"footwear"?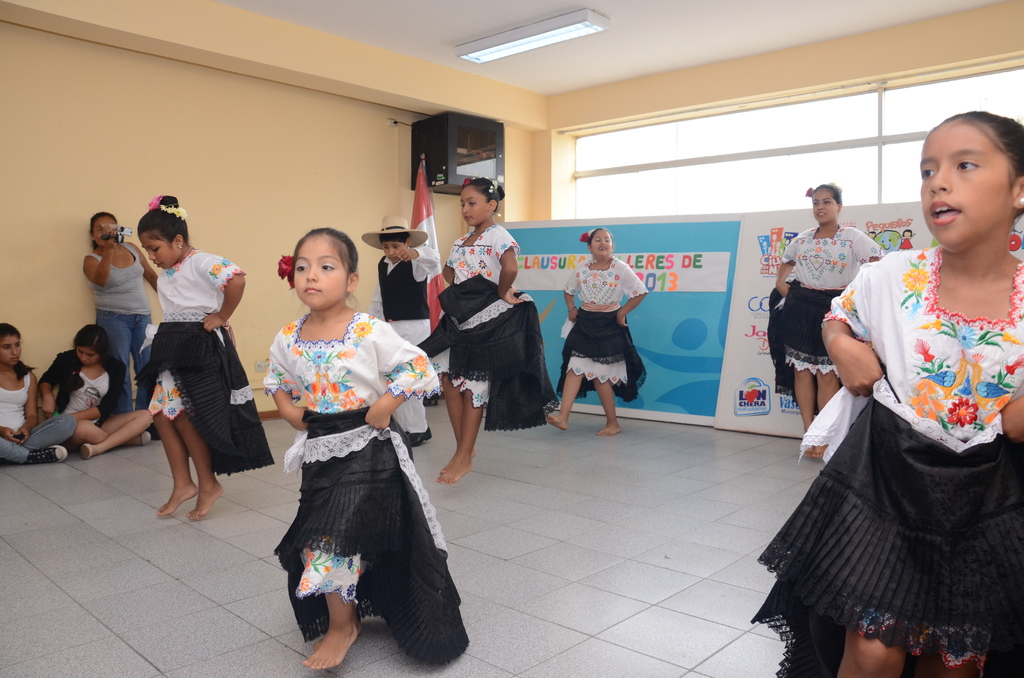
<box>28,444,68,467</box>
